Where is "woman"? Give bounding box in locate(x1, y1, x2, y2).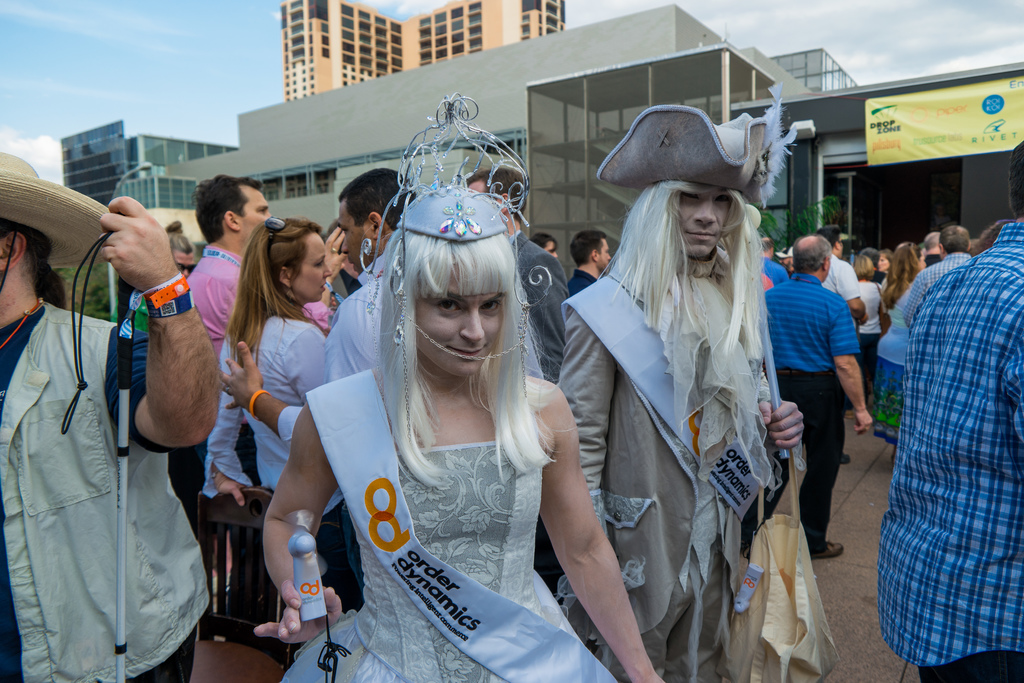
locate(871, 242, 929, 458).
